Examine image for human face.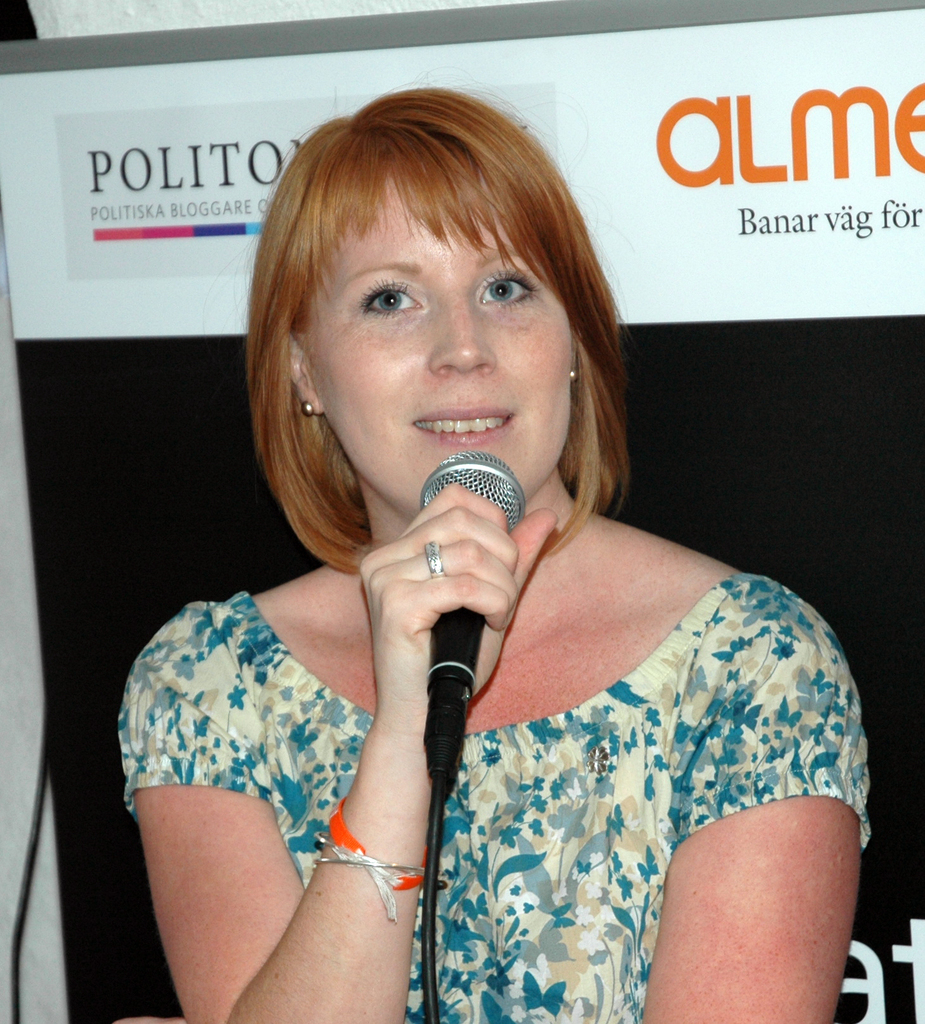
Examination result: crop(293, 174, 562, 518).
